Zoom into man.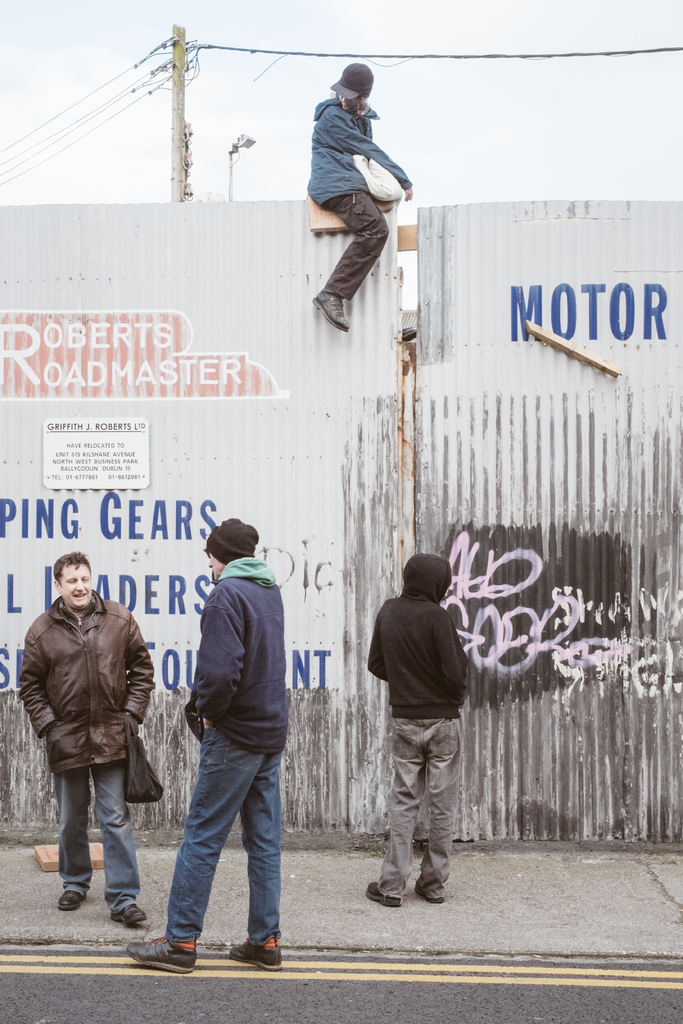
Zoom target: left=365, top=554, right=468, bottom=903.
